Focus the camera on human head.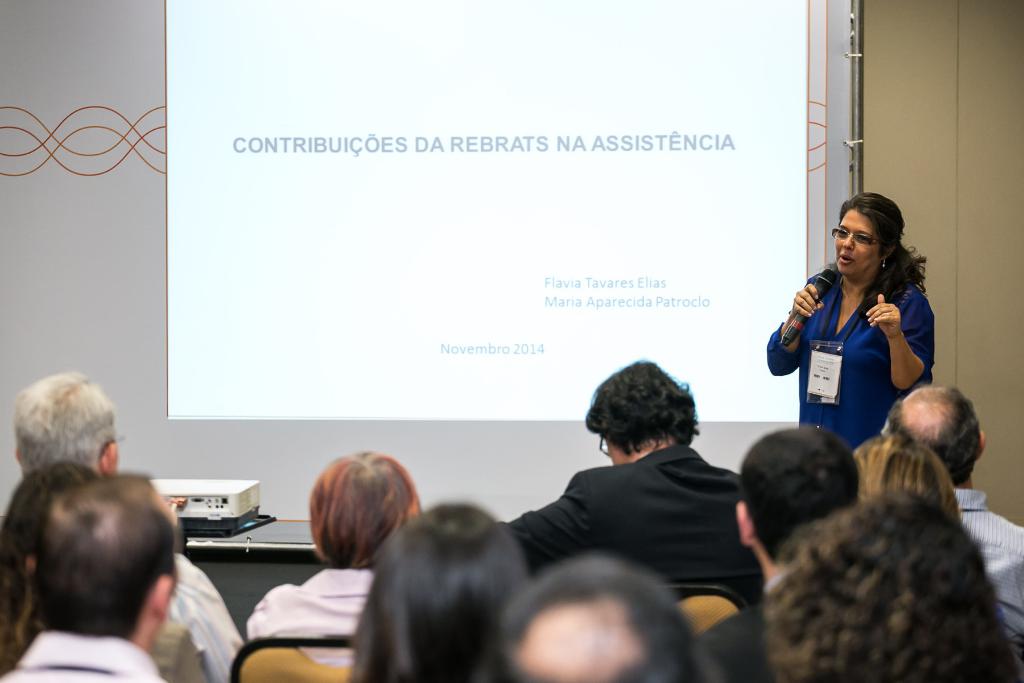
Focus region: Rect(30, 477, 174, 632).
